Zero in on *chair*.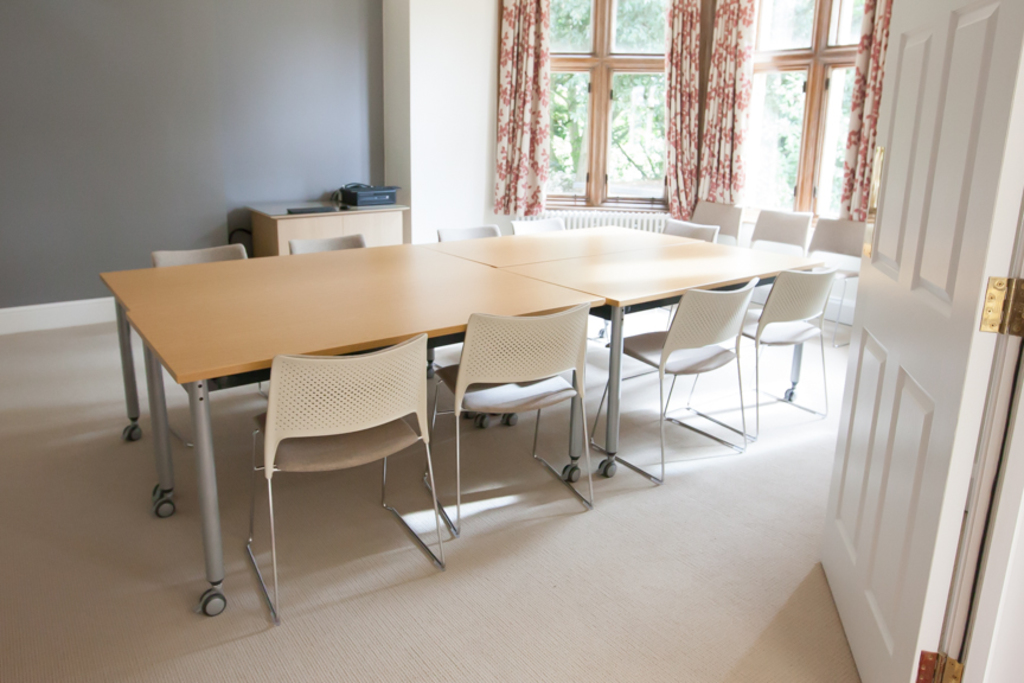
Zeroed in: {"left": 689, "top": 197, "right": 736, "bottom": 244}.
